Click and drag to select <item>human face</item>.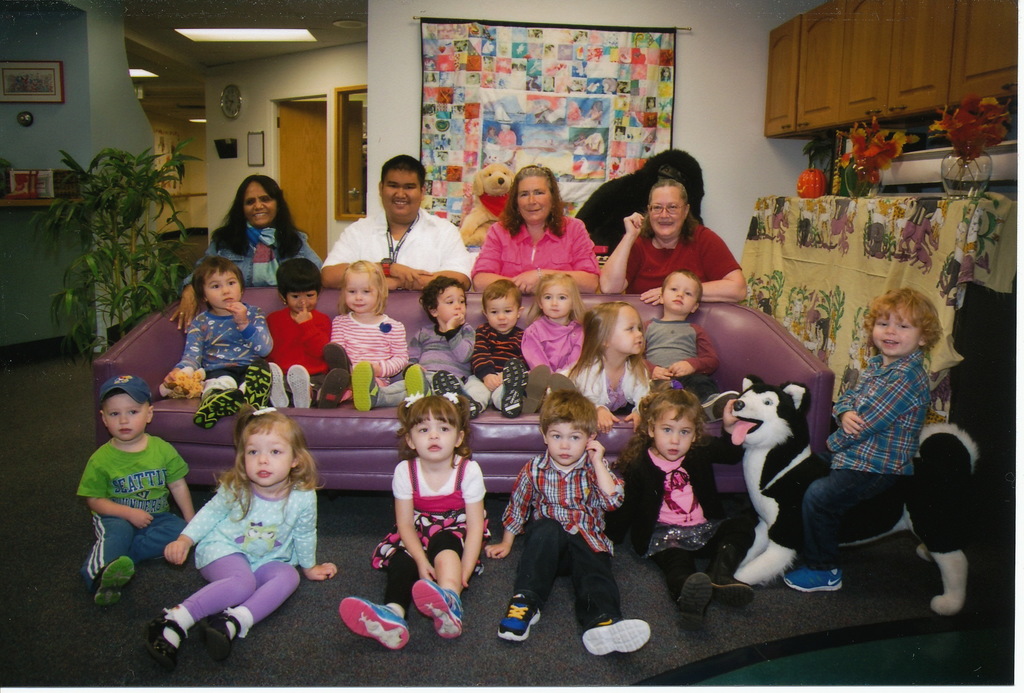
Selection: 244:432:292:486.
